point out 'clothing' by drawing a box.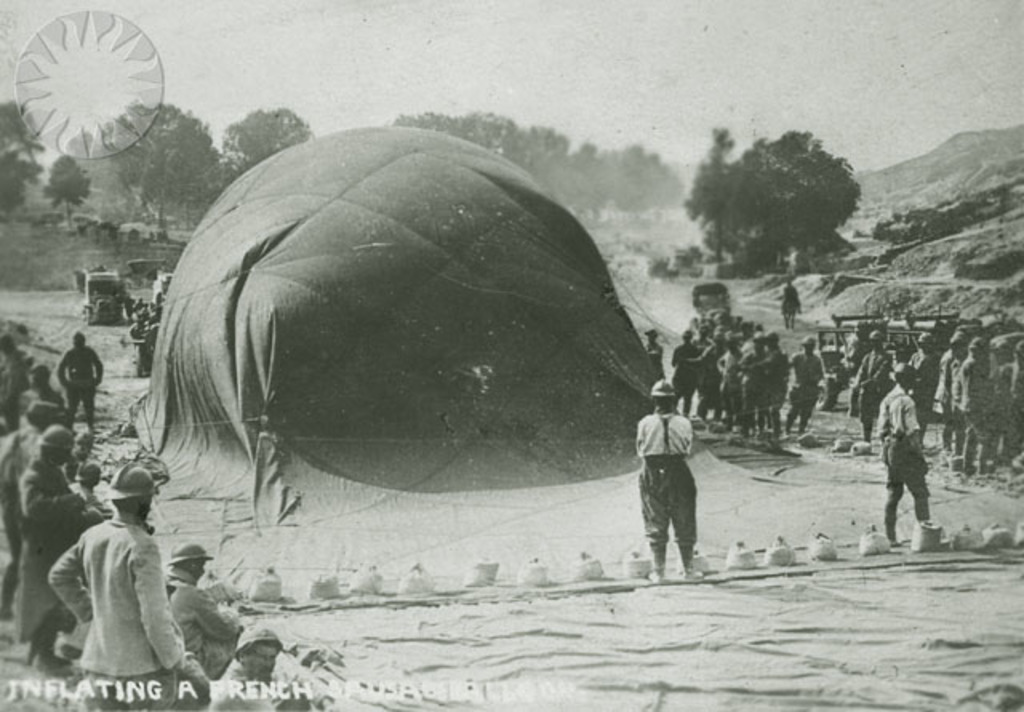
(x1=56, y1=326, x2=109, y2=405).
